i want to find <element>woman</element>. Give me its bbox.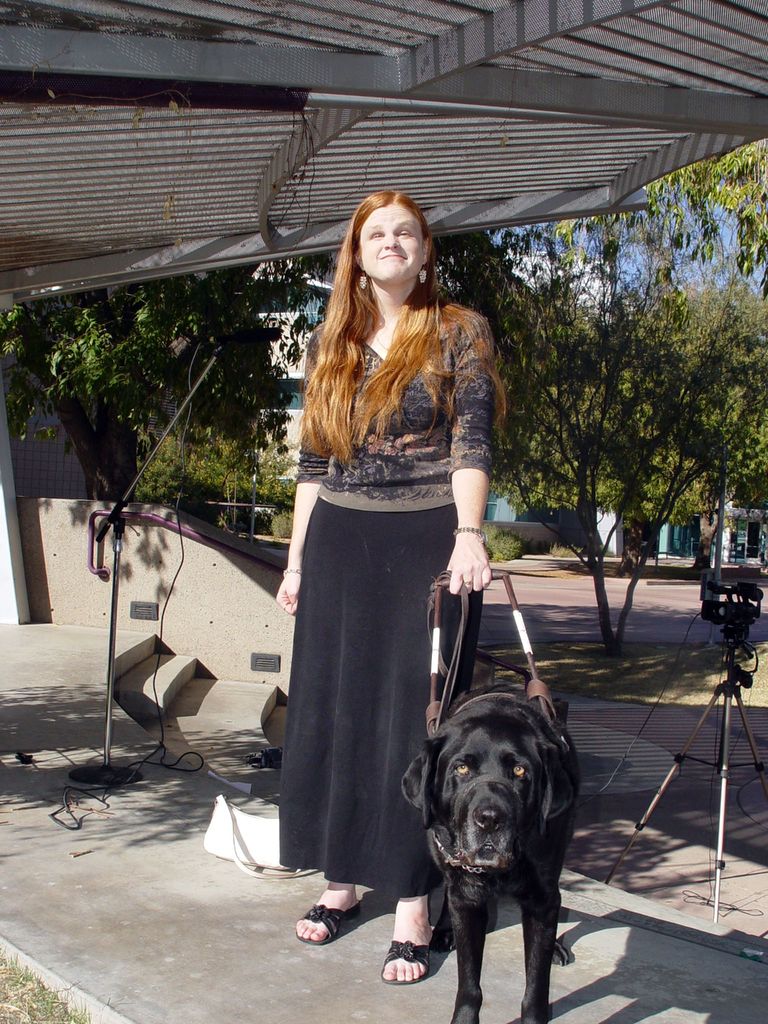
[x1=274, y1=186, x2=509, y2=987].
